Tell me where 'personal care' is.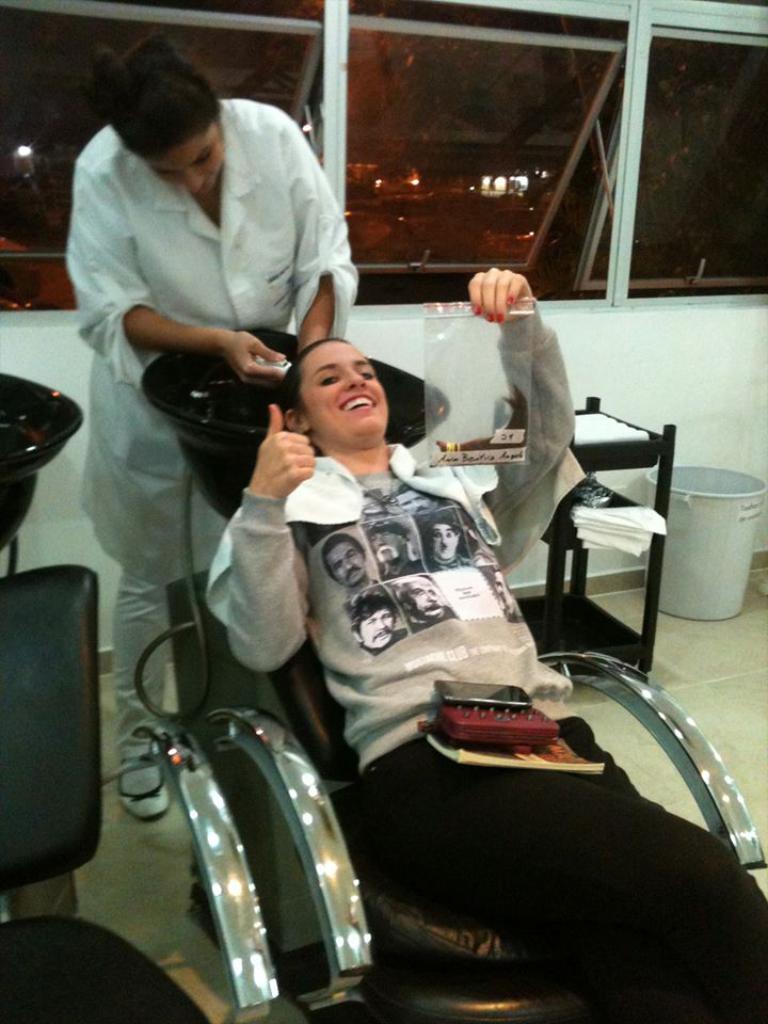
'personal care' is at bbox(430, 419, 537, 468).
